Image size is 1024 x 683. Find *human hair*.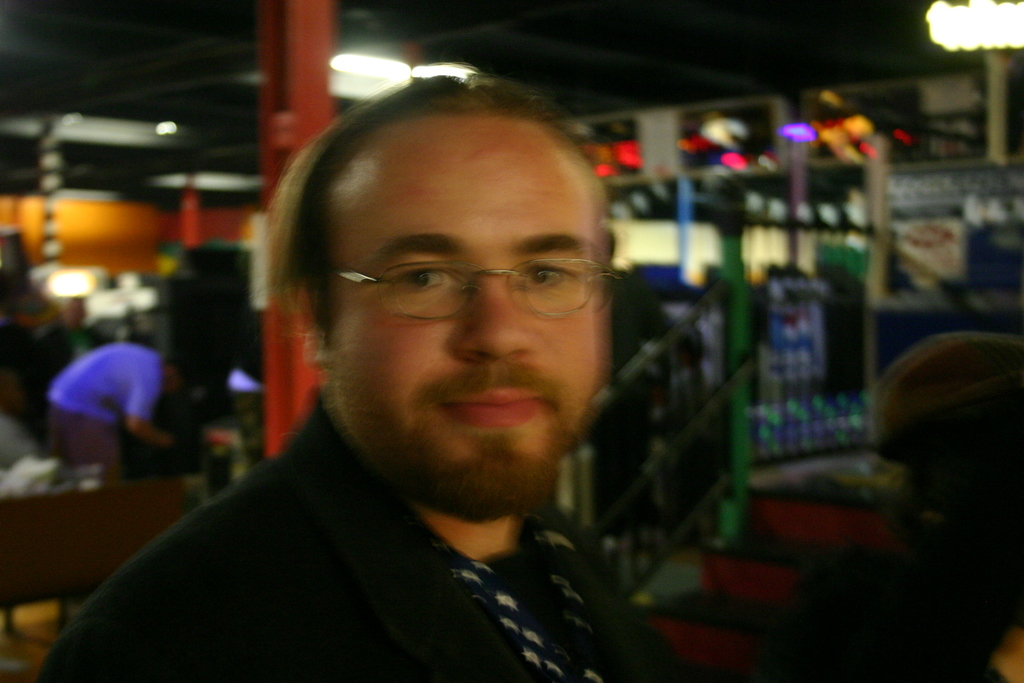
rect(247, 102, 651, 458).
